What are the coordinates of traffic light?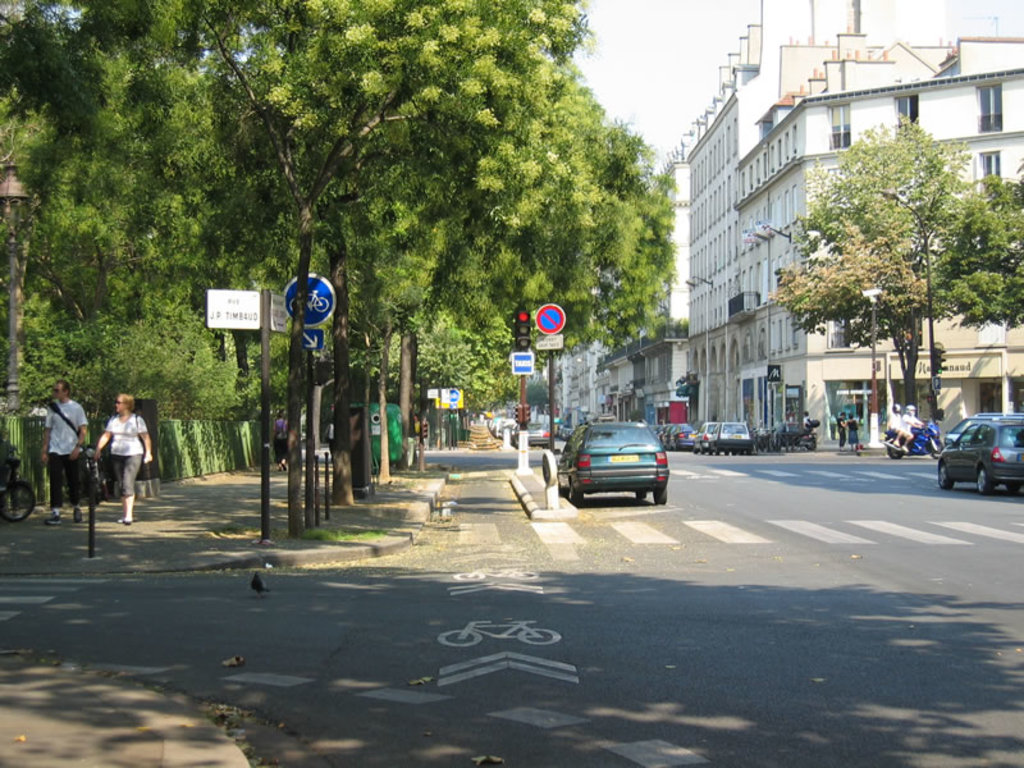
932/346/946/374.
